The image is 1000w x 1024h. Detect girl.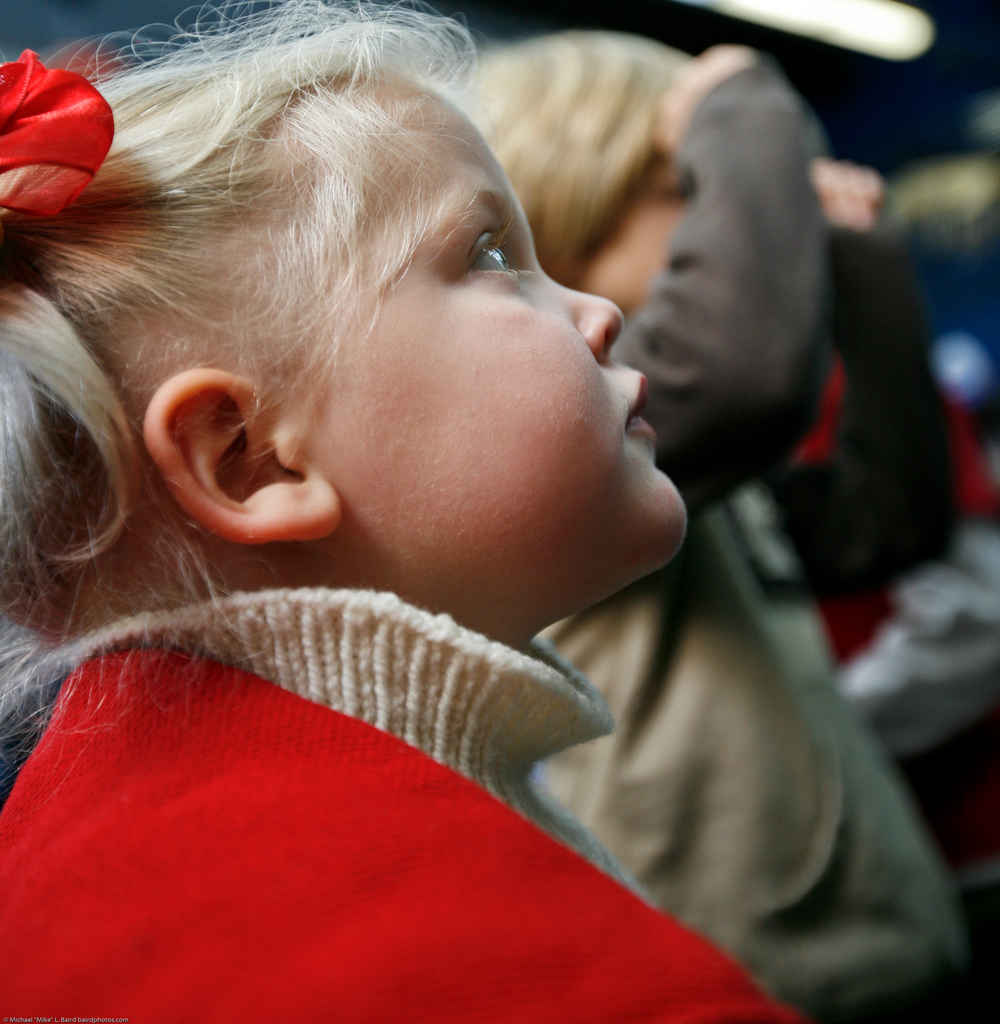
Detection: bbox(0, 0, 807, 1023).
